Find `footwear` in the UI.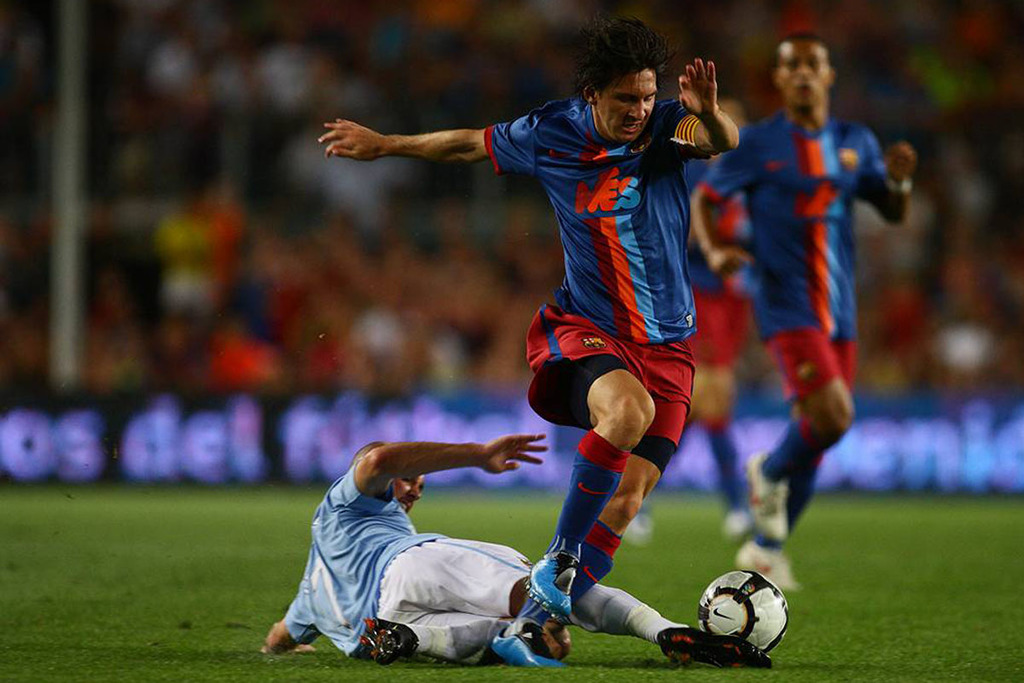
UI element at {"left": 516, "top": 547, "right": 587, "bottom": 628}.
